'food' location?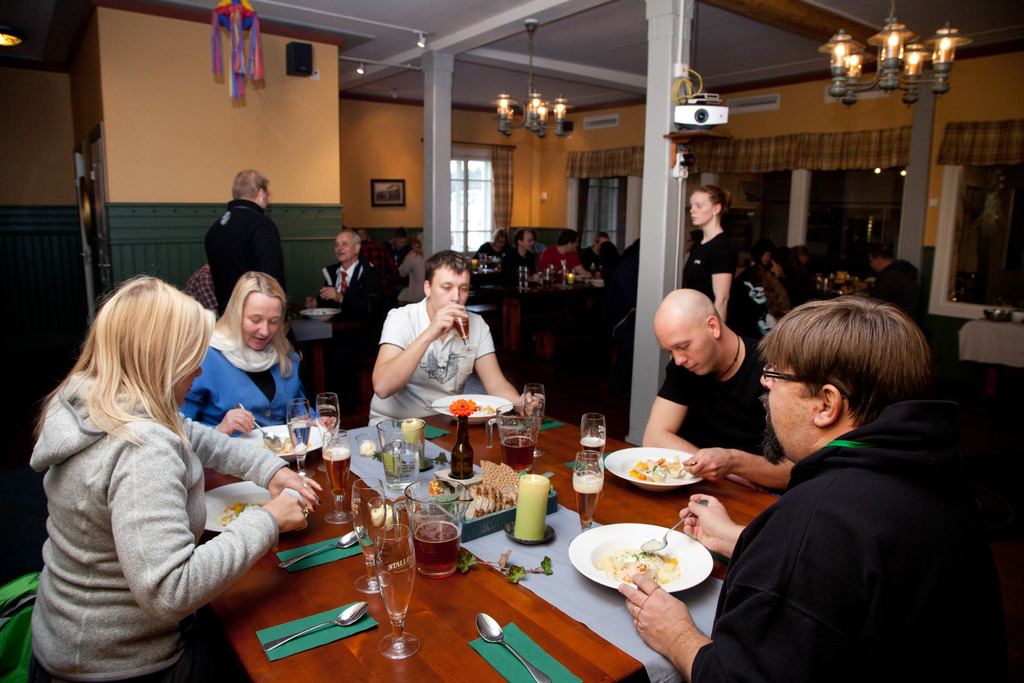
bbox=[358, 439, 374, 454]
